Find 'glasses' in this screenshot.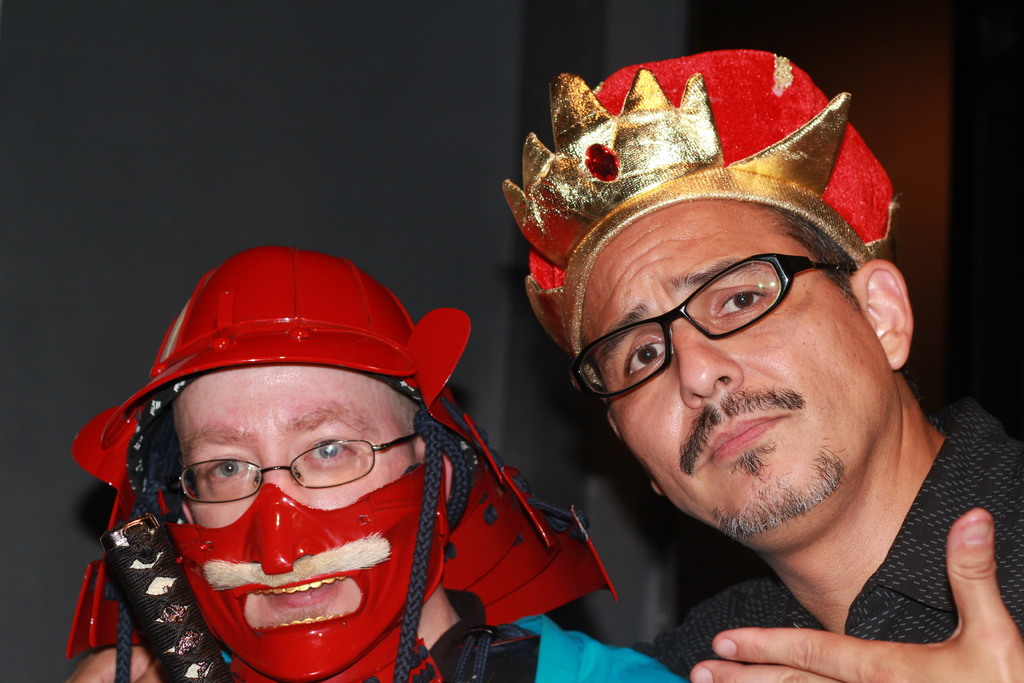
The bounding box for 'glasses' is BBox(173, 427, 426, 504).
